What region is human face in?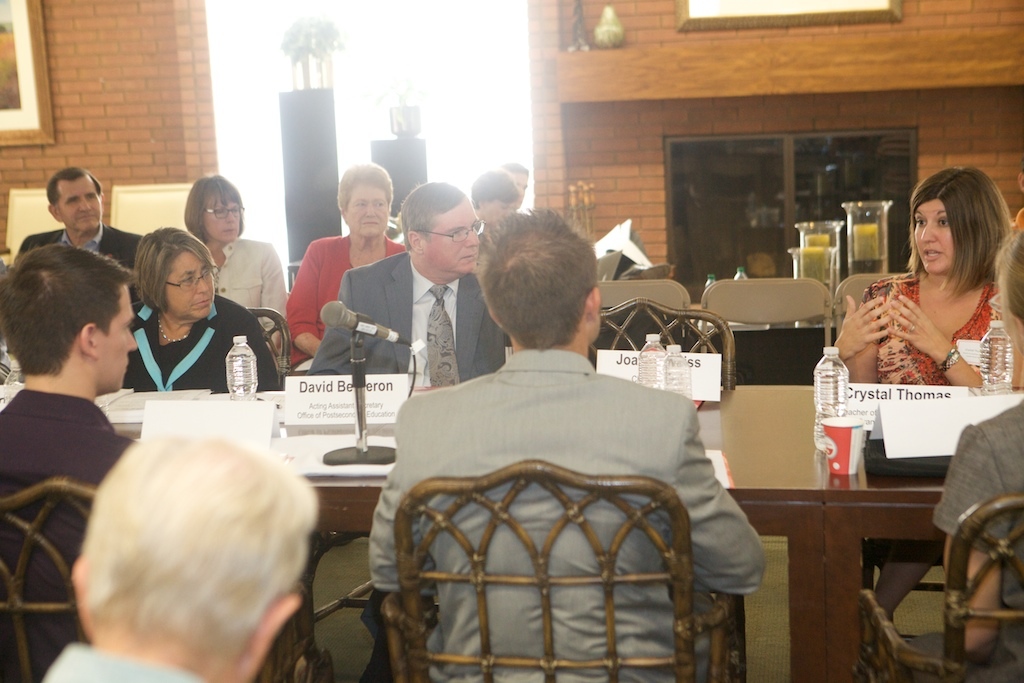
[55, 175, 103, 235].
